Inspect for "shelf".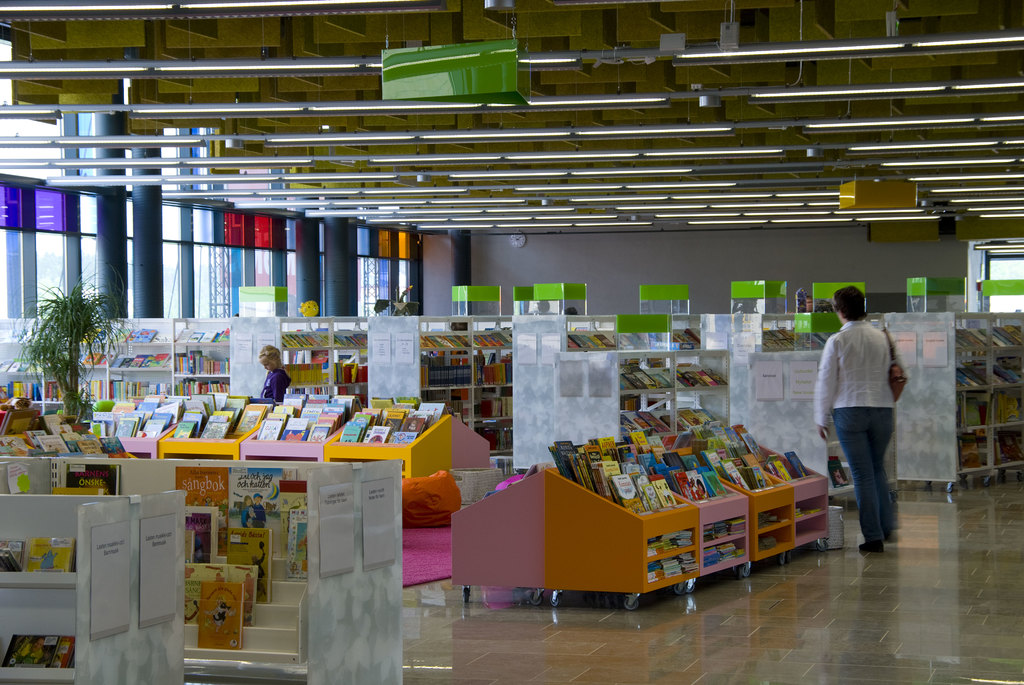
Inspection: bbox(471, 387, 512, 420).
